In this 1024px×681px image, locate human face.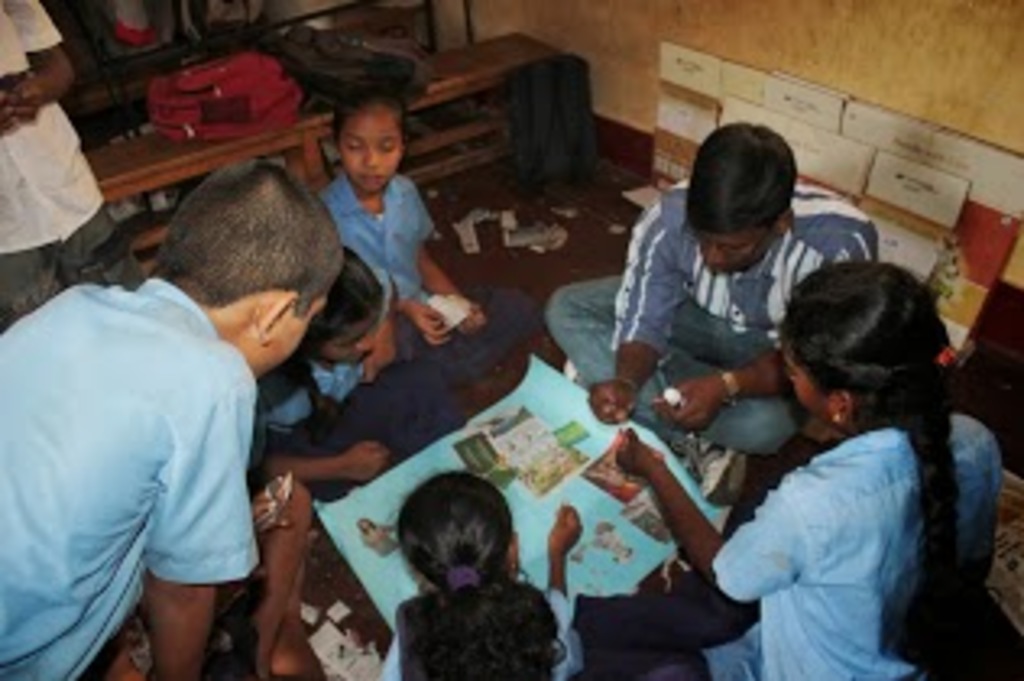
Bounding box: bbox=[250, 285, 327, 389].
